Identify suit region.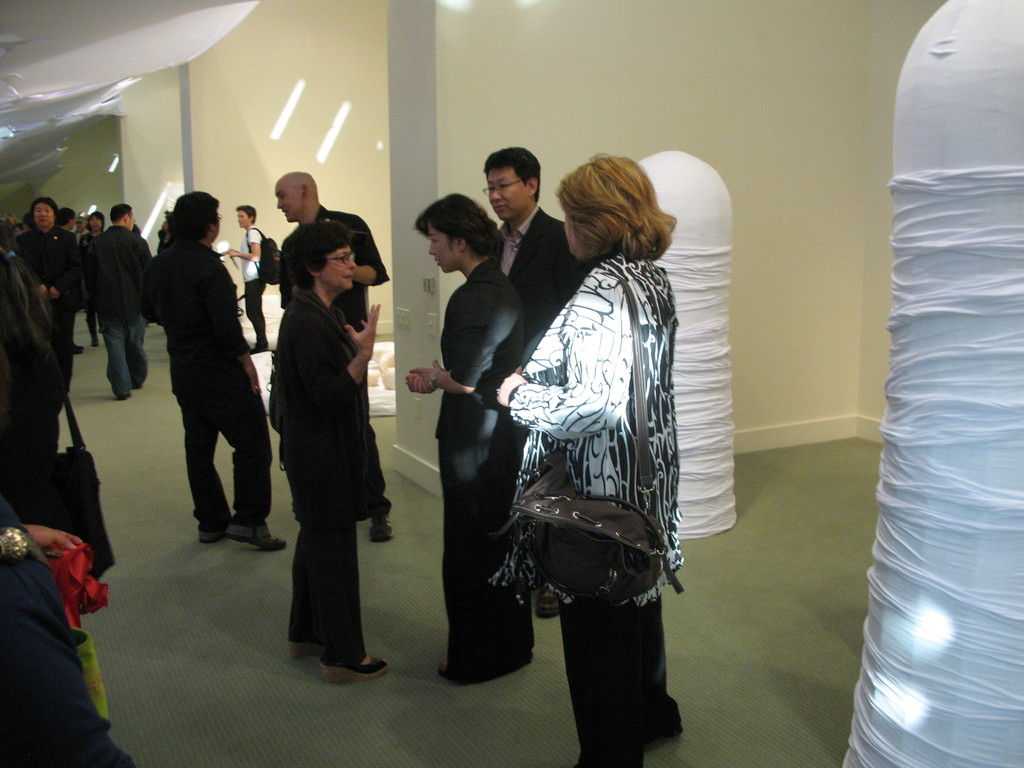
Region: [489, 204, 591, 583].
